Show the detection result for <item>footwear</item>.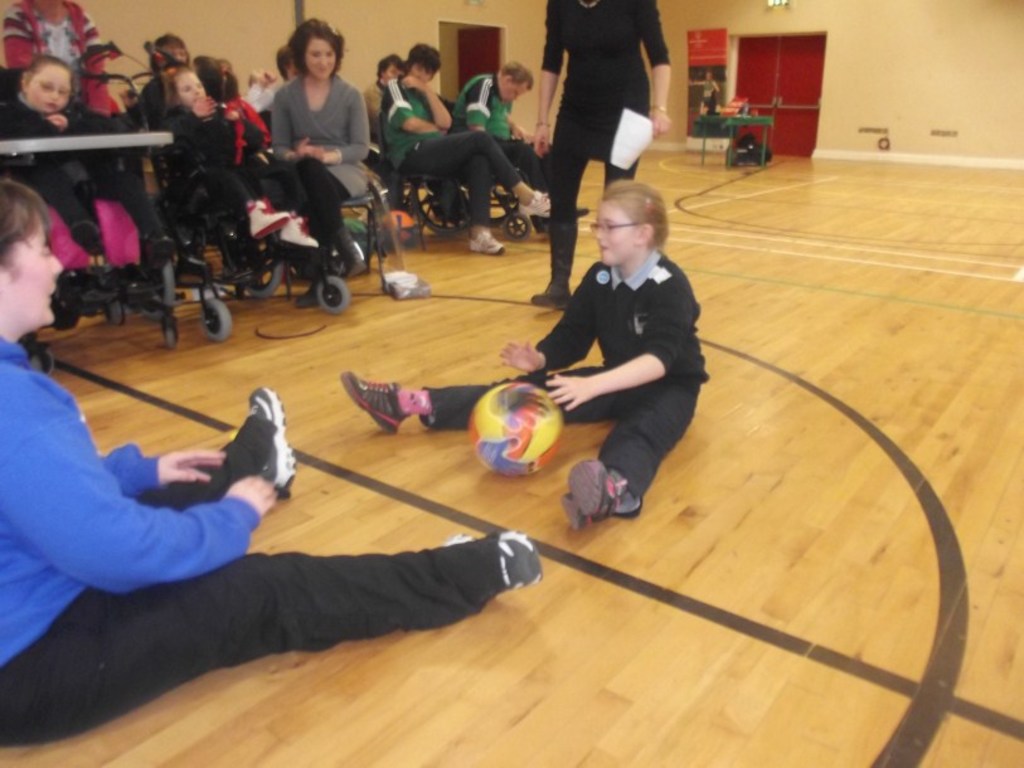
x1=443, y1=529, x2=547, y2=597.
